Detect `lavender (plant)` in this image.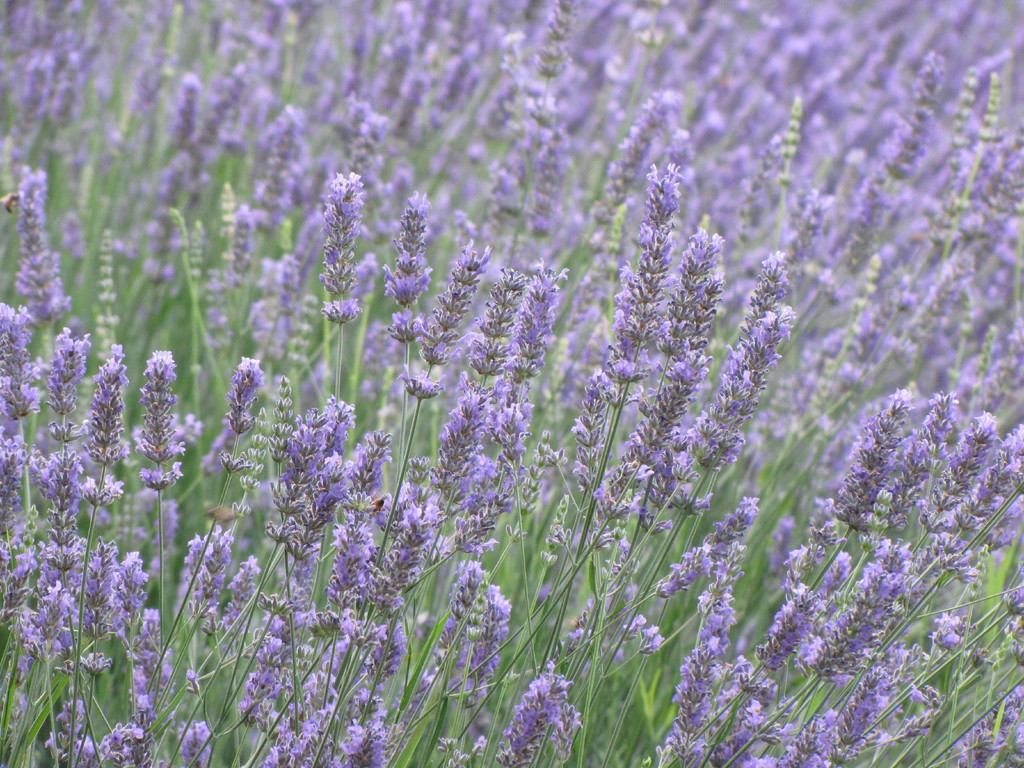
Detection: [955,691,1022,767].
